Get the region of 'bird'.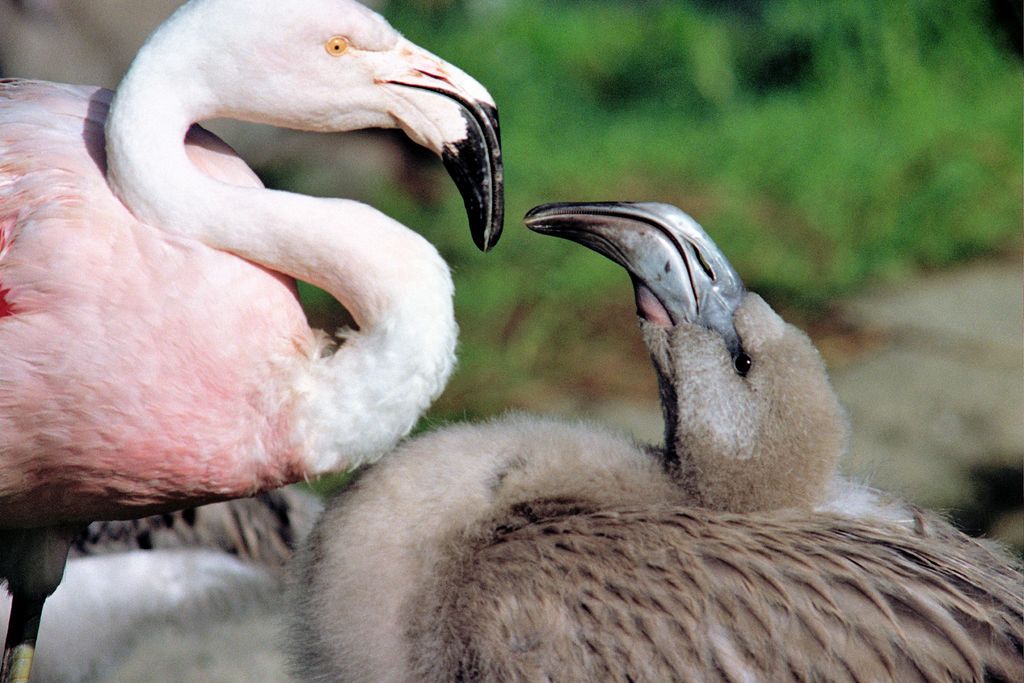
(left=272, top=190, right=1021, bottom=682).
